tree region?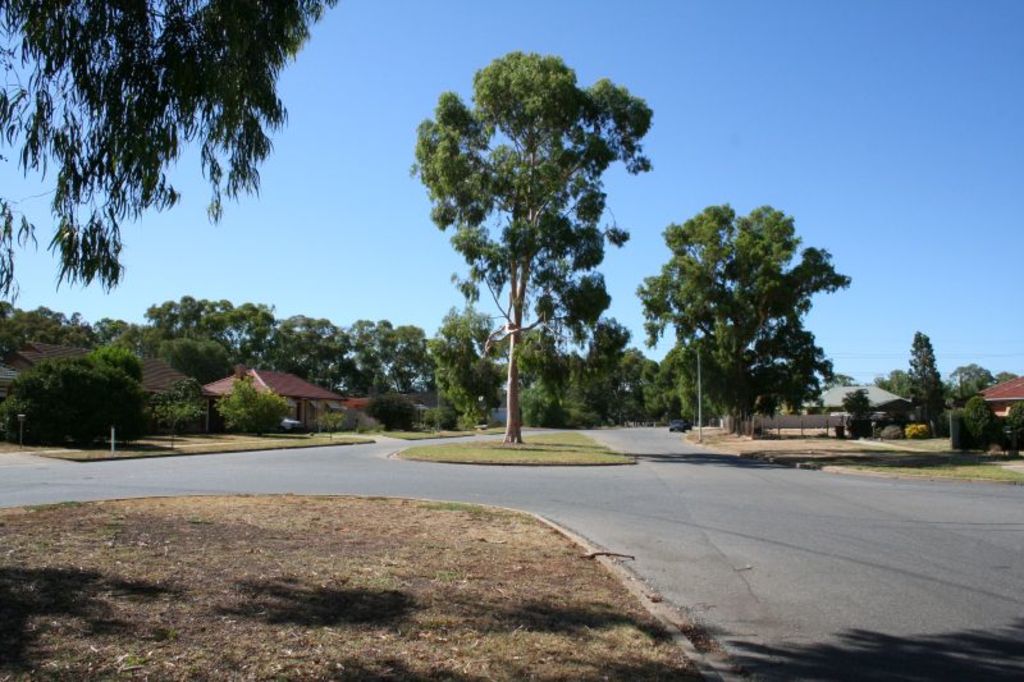
bbox(818, 371, 859, 392)
